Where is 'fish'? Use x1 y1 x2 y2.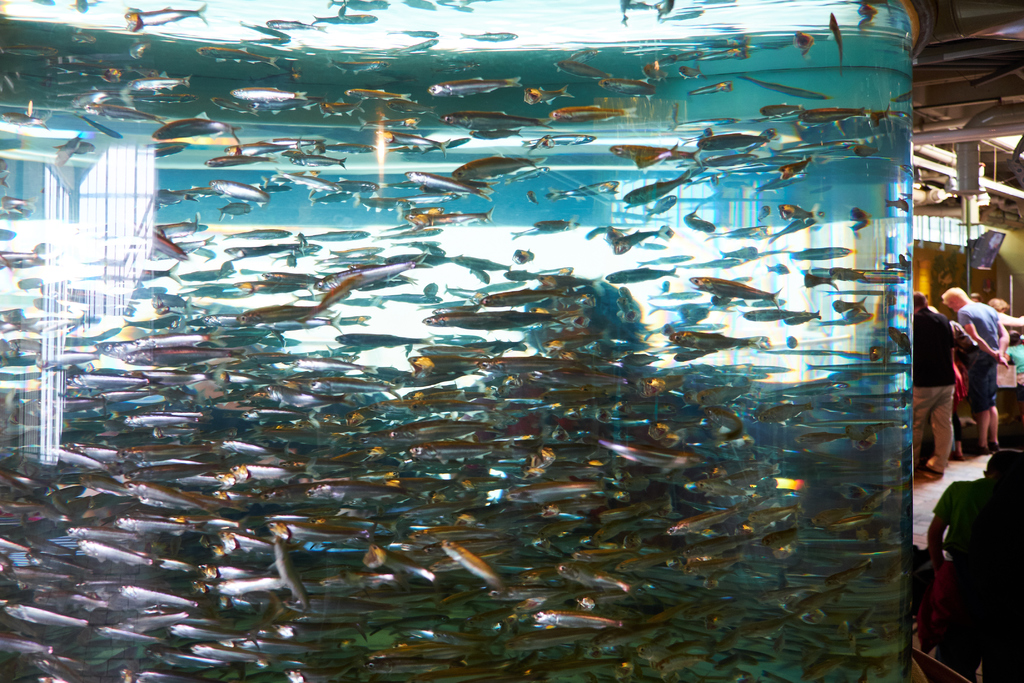
325 142 378 157.
